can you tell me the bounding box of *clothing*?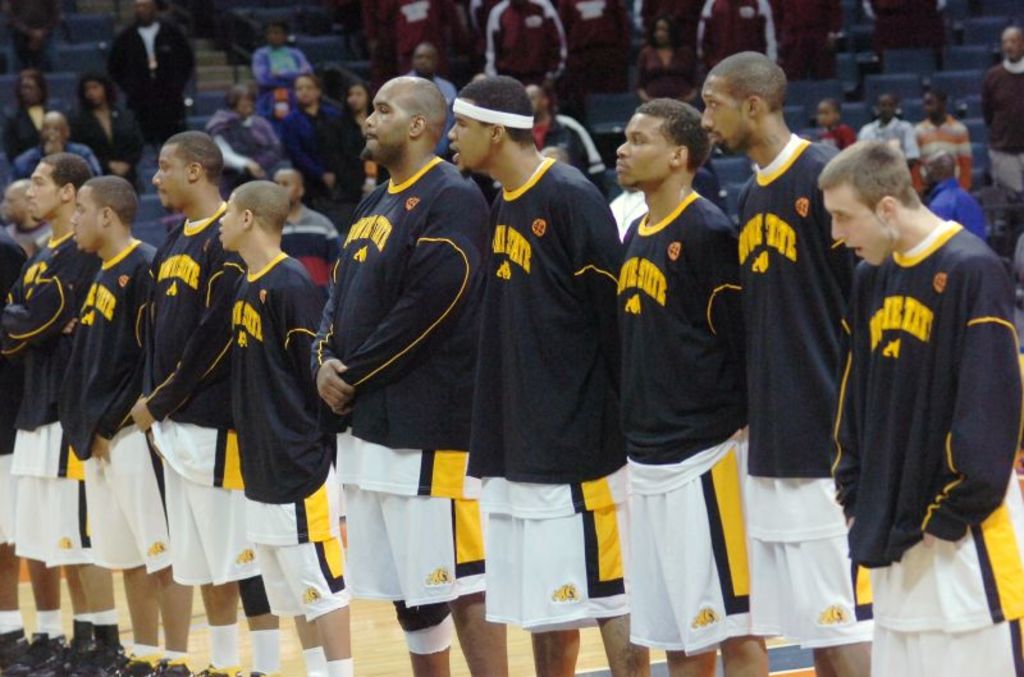
bbox=[123, 195, 248, 559].
